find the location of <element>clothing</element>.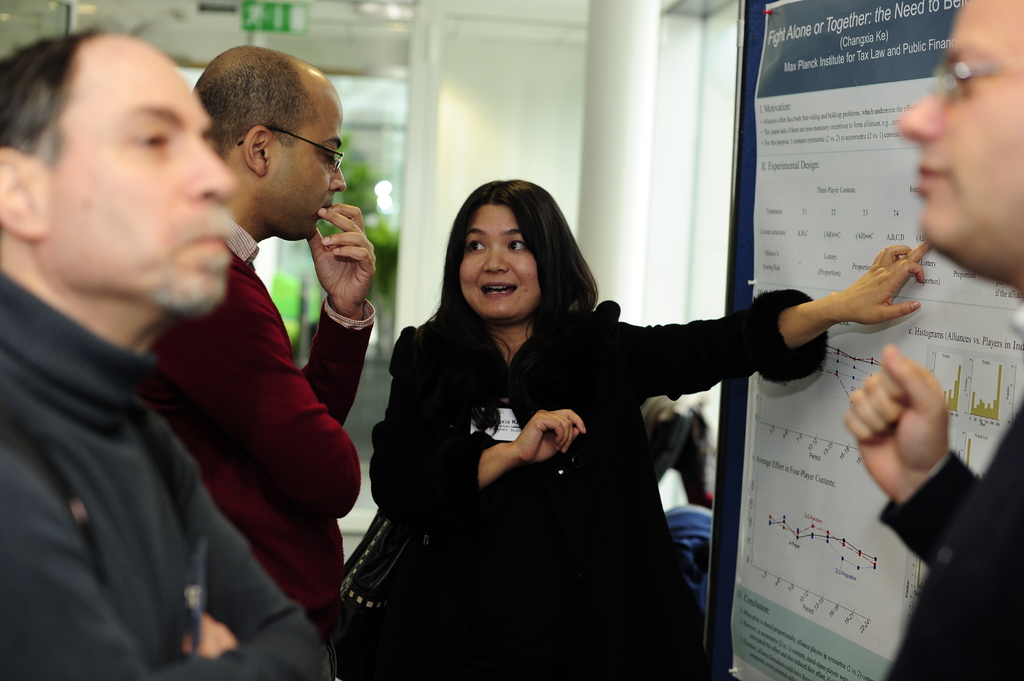
Location: [left=371, top=288, right=829, bottom=680].
